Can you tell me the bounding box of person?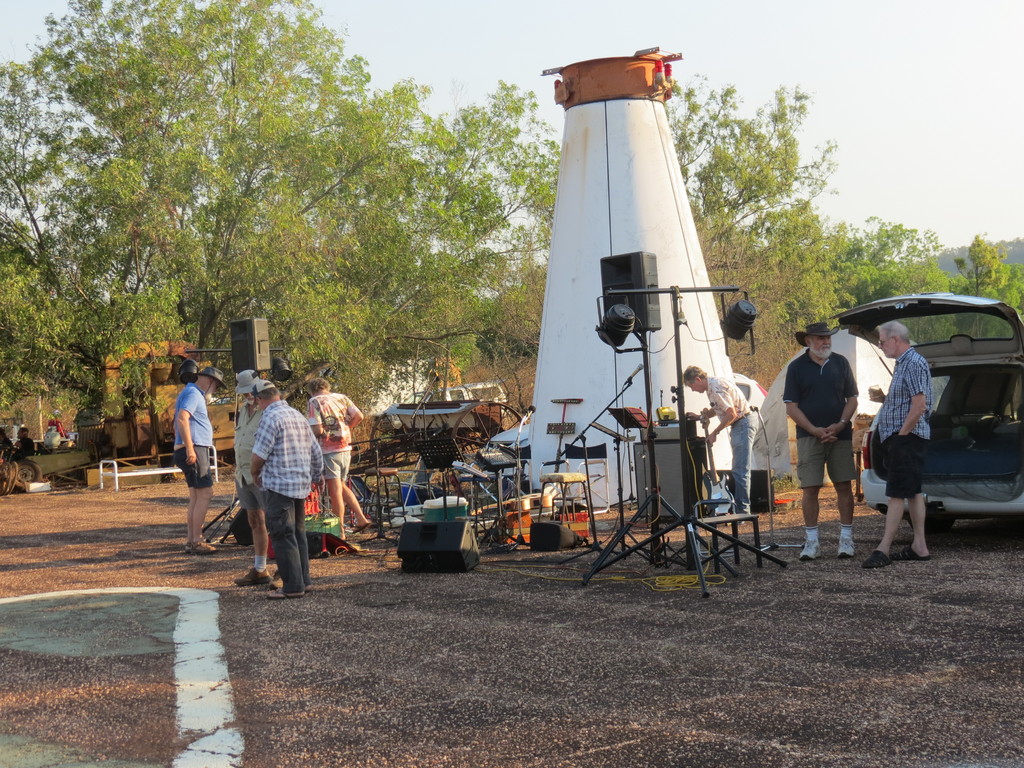
x1=676 y1=368 x2=755 y2=519.
